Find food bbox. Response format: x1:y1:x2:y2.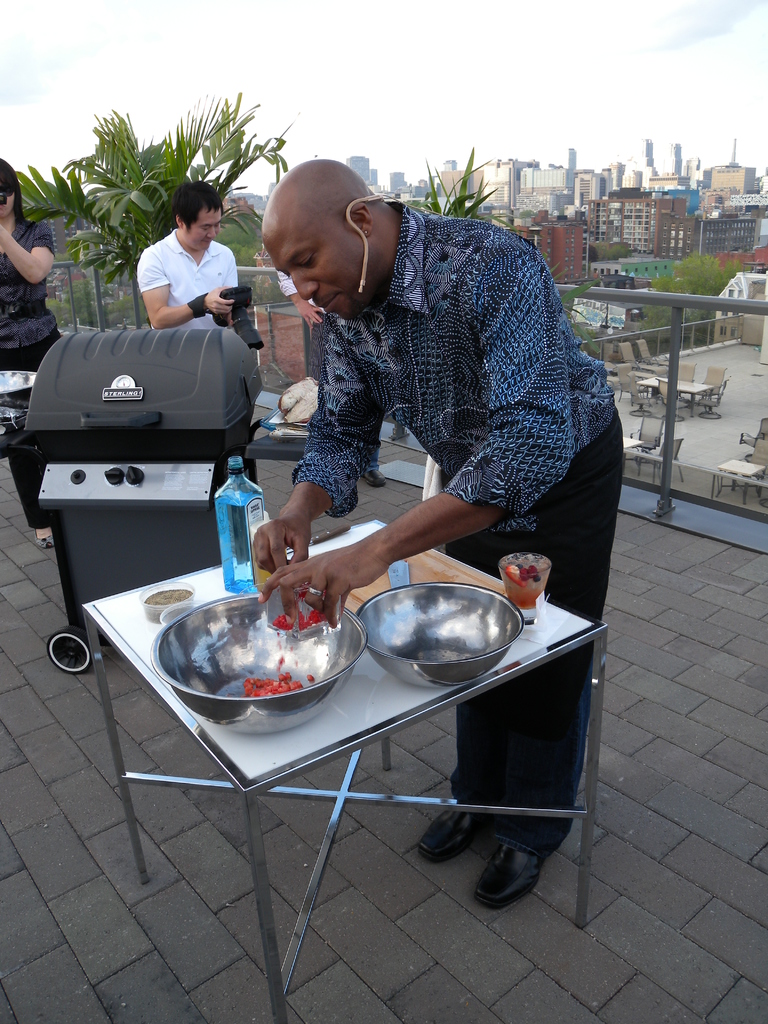
504:563:539:587.
